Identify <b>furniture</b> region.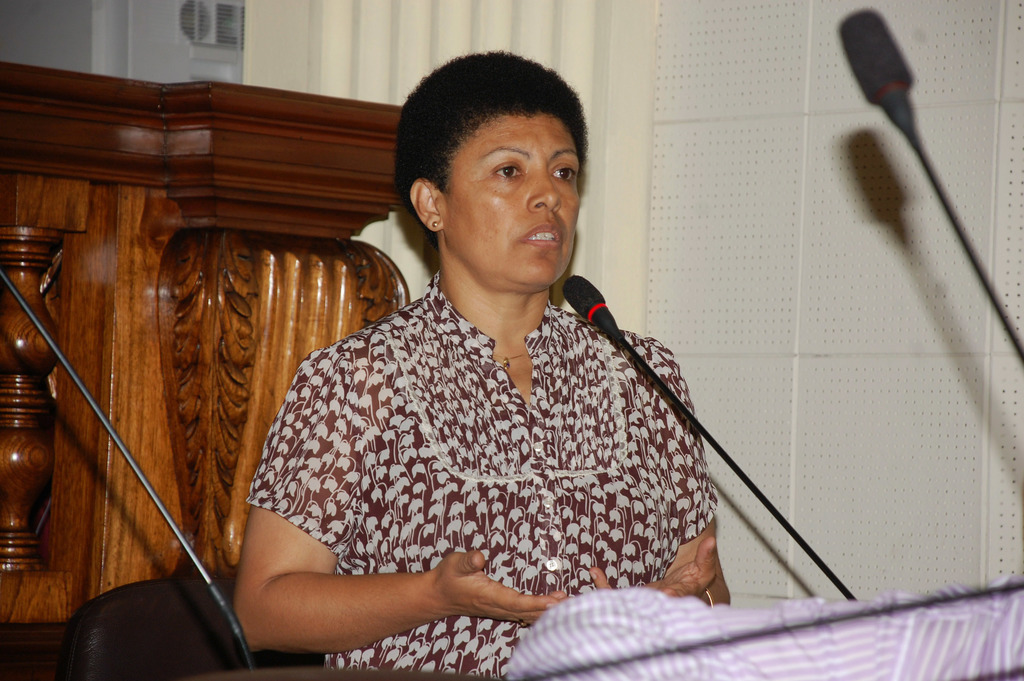
Region: x1=60 y1=577 x2=323 y2=680.
